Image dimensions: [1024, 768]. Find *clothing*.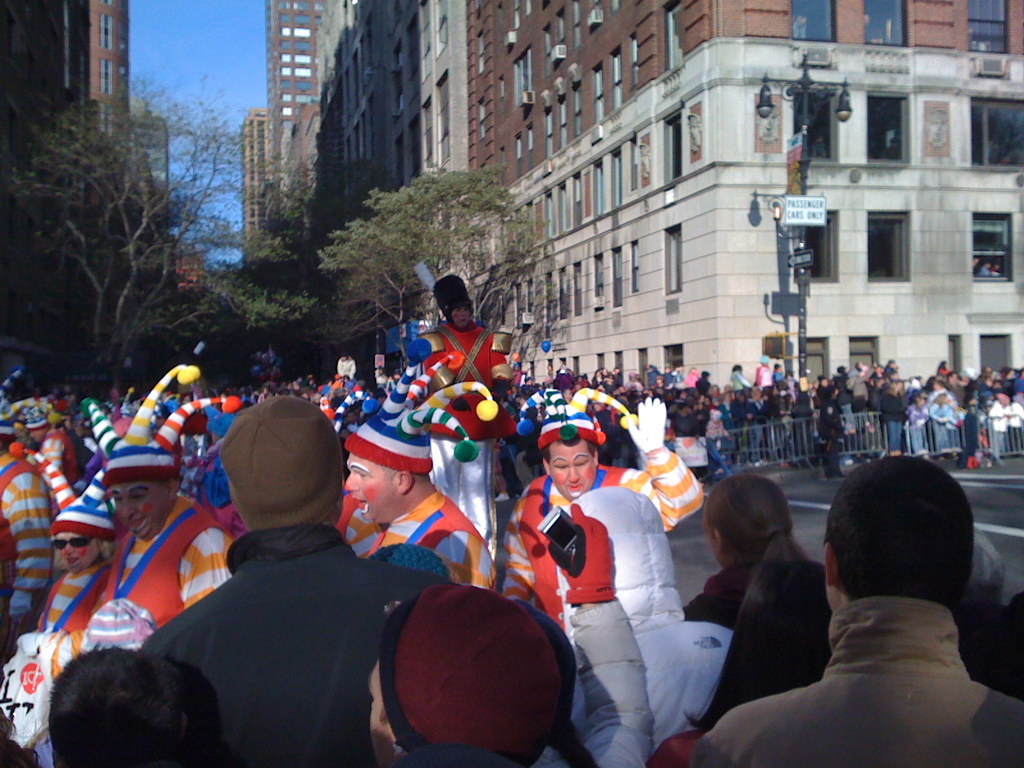
crop(546, 500, 653, 767).
